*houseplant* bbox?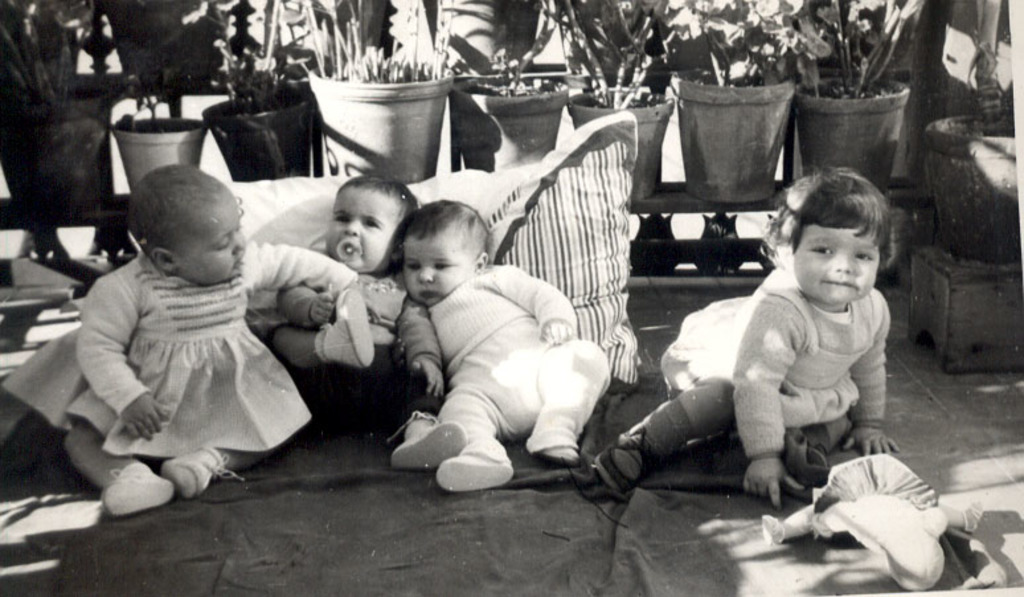
{"left": 542, "top": 0, "right": 683, "bottom": 195}
